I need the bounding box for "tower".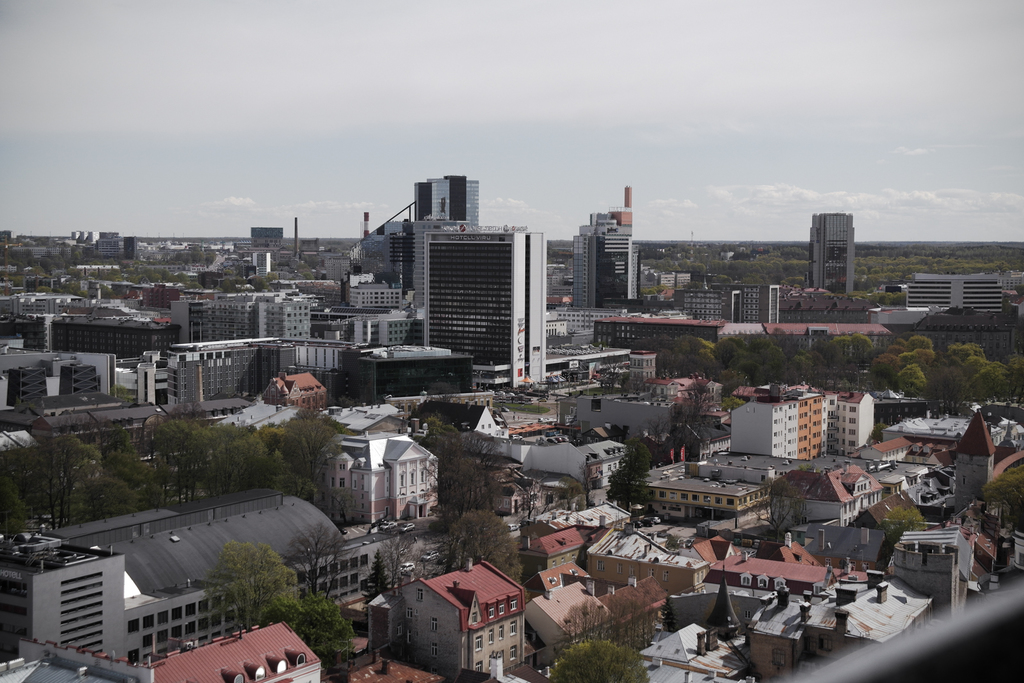
Here it is: pyautogui.locateOnScreen(954, 396, 1002, 508).
